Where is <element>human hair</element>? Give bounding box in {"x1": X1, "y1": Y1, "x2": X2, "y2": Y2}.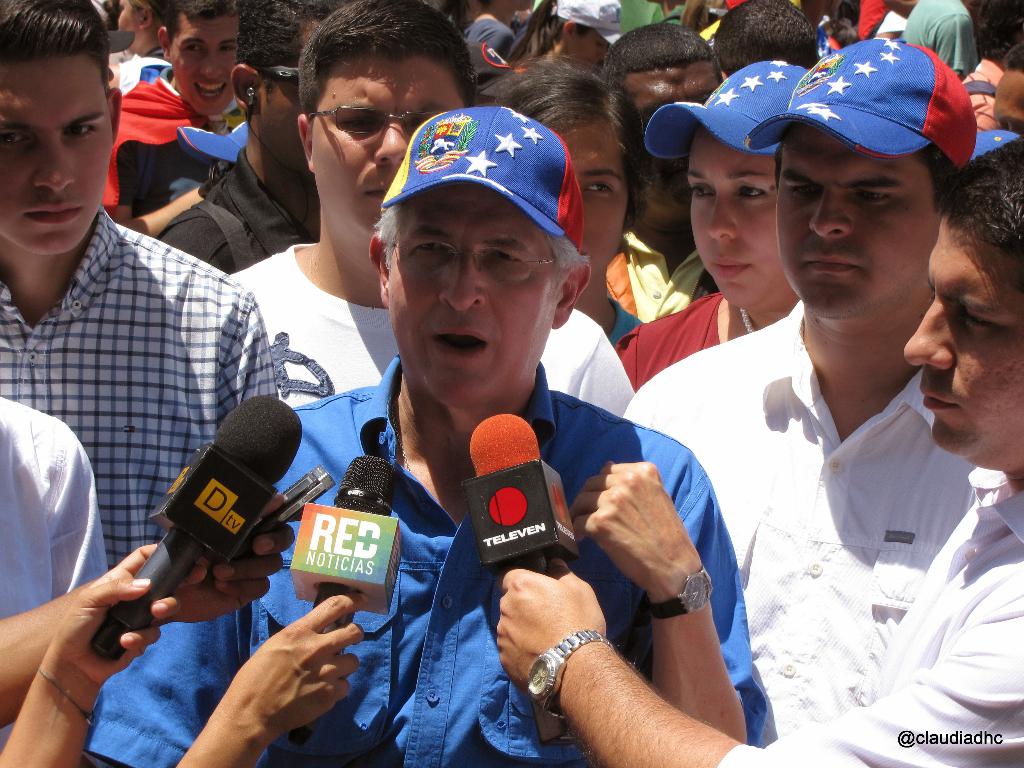
{"x1": 0, "y1": 0, "x2": 103, "y2": 80}.
